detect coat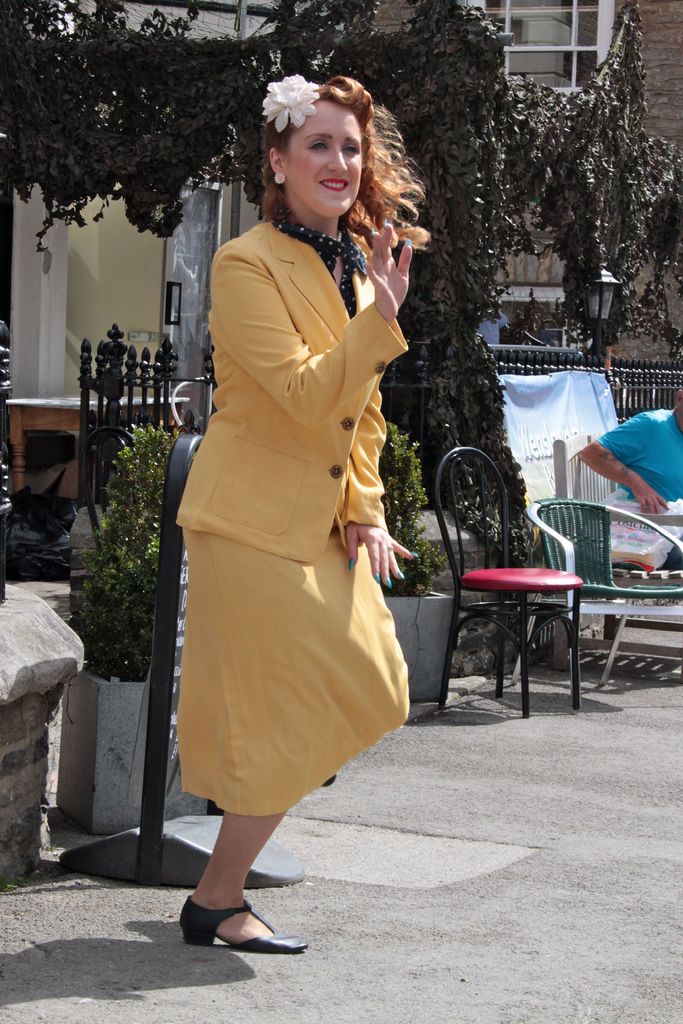
[x1=181, y1=216, x2=390, y2=561]
